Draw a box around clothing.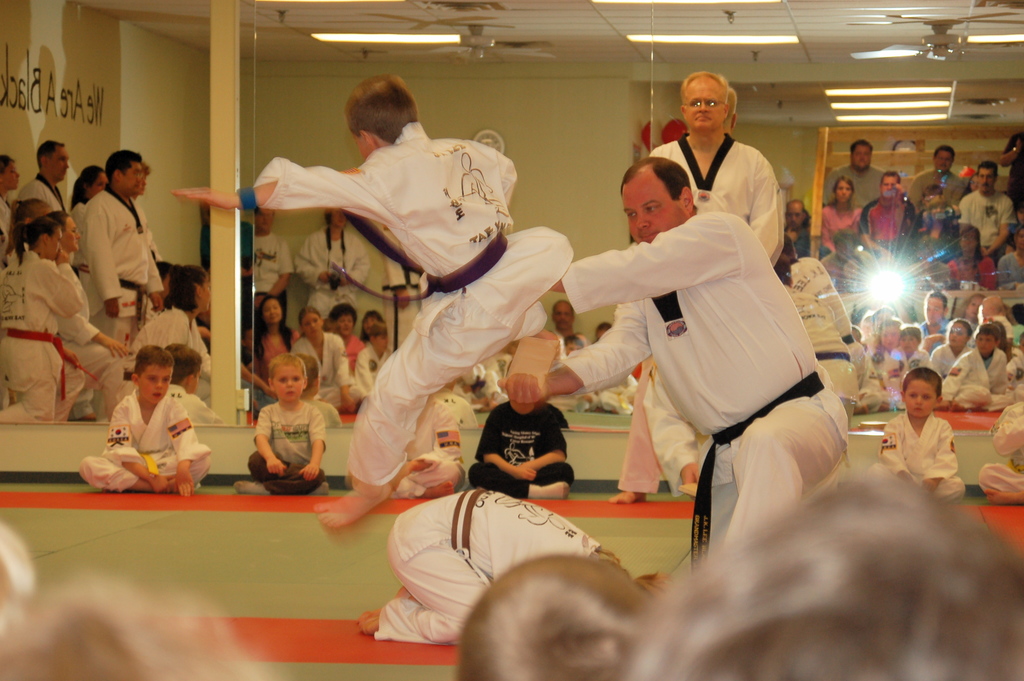
x1=870, y1=414, x2=968, y2=505.
